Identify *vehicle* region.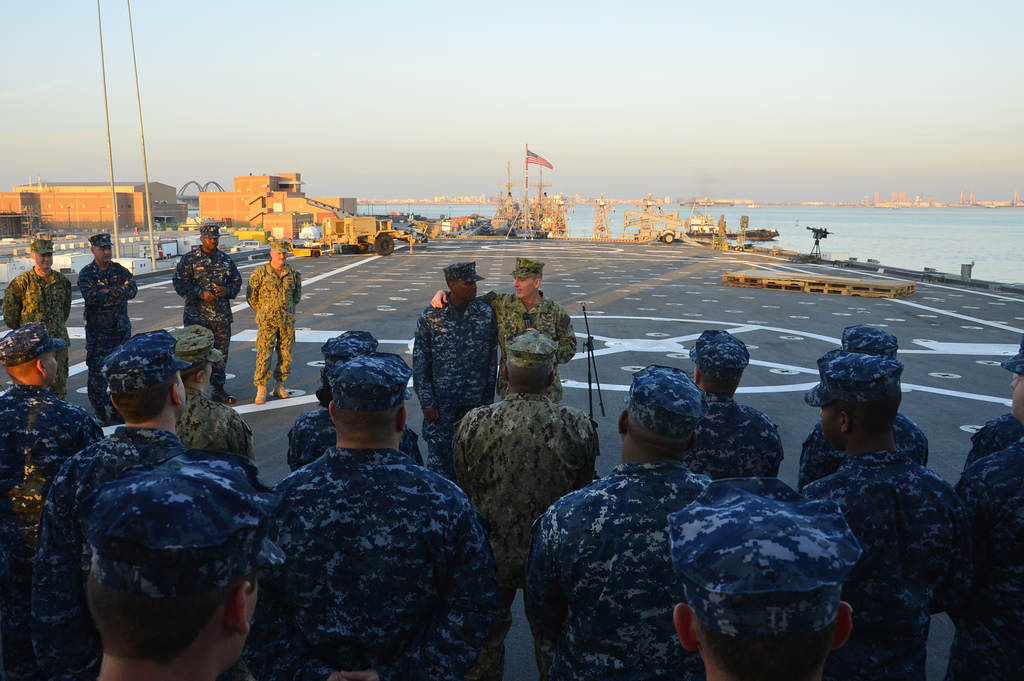
Region: l=139, t=236, r=181, b=260.
